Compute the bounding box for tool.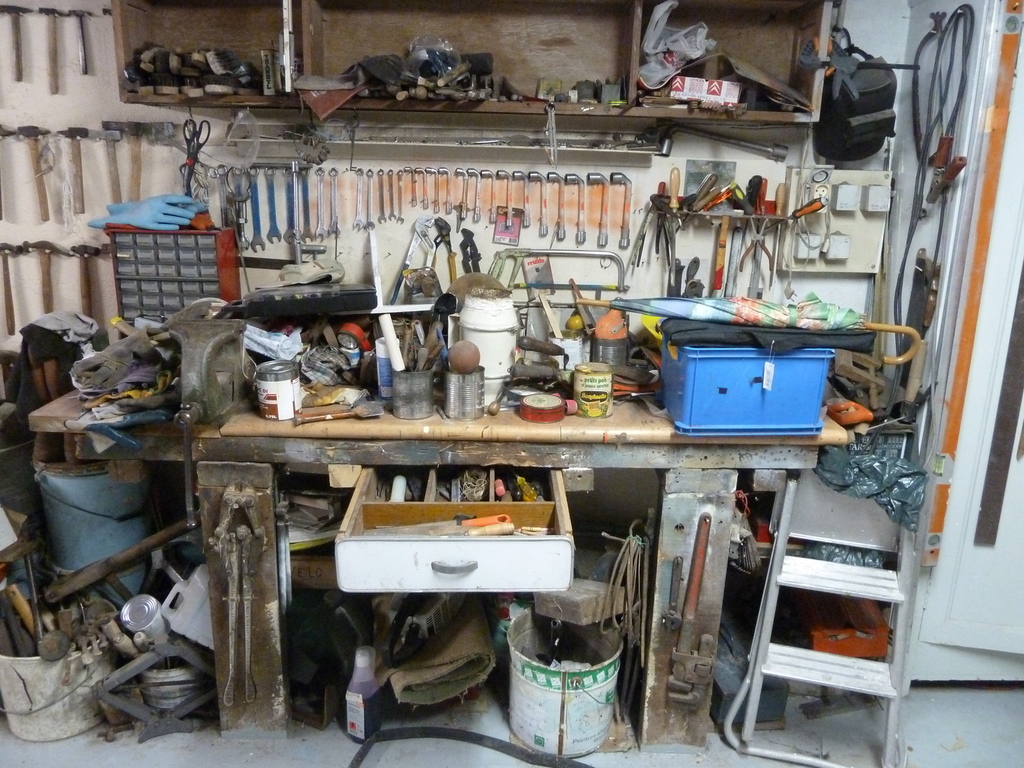
{"left": 587, "top": 172, "right": 607, "bottom": 244}.
